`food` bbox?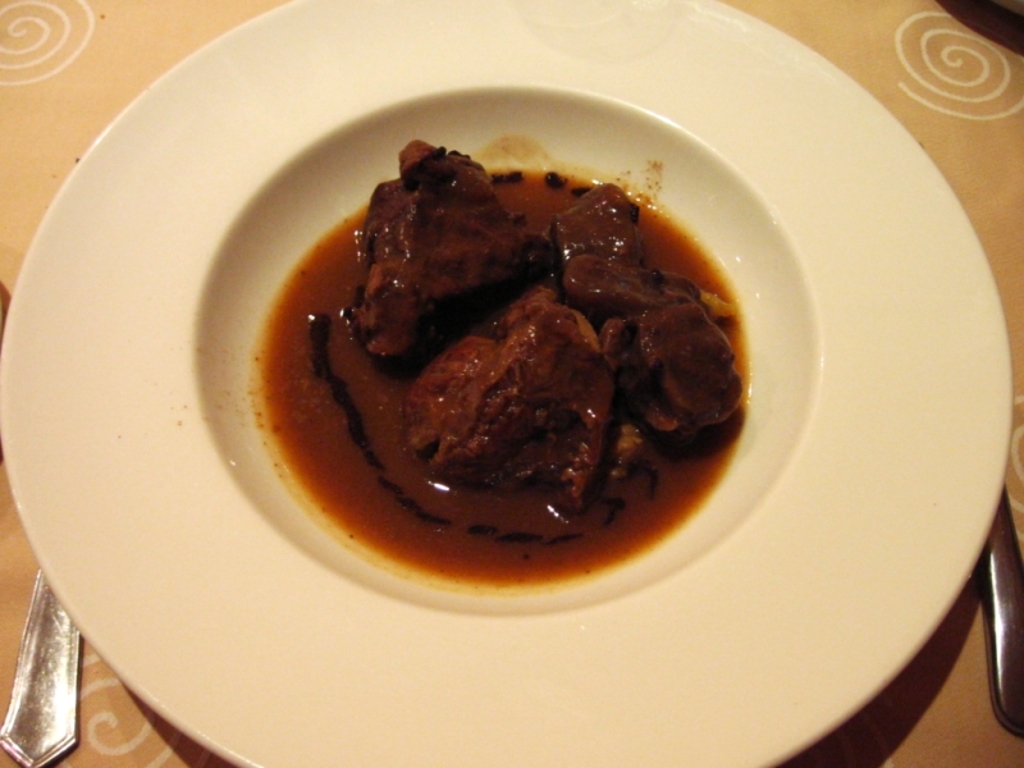
left=255, top=138, right=750, bottom=599
